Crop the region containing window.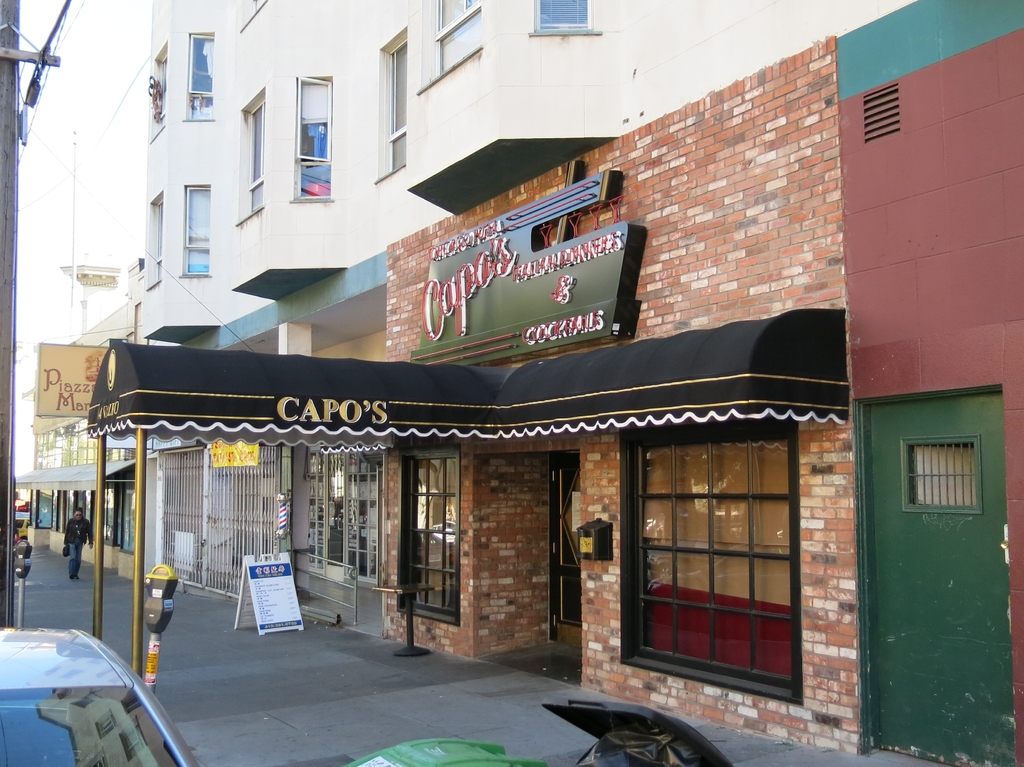
Crop region: l=170, t=184, r=207, b=283.
